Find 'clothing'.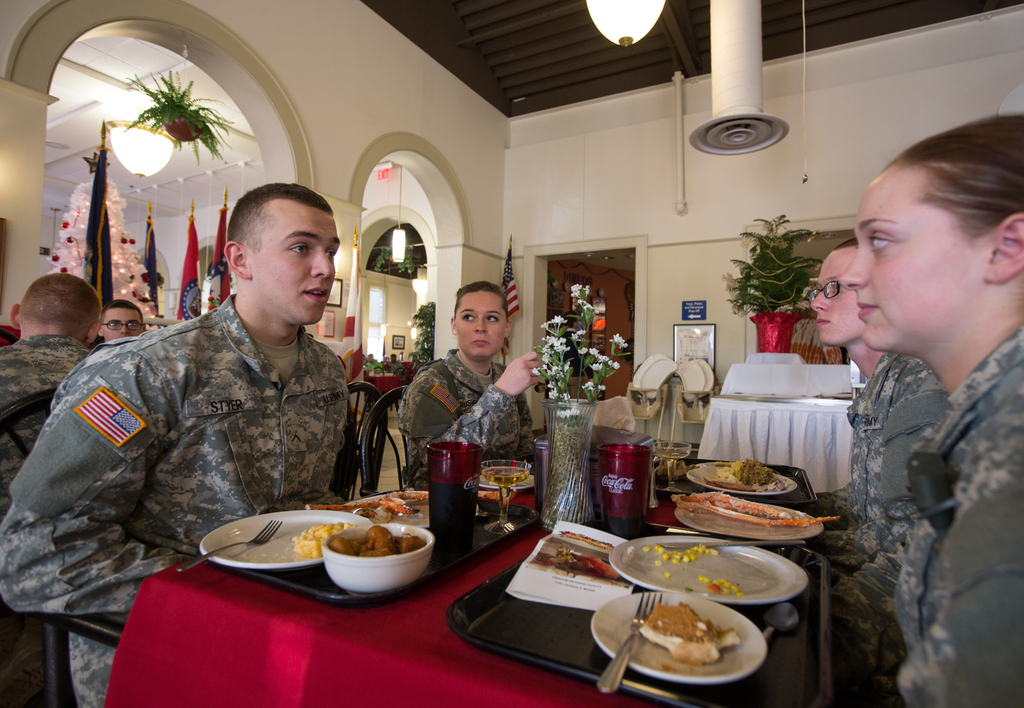
region(20, 236, 383, 632).
